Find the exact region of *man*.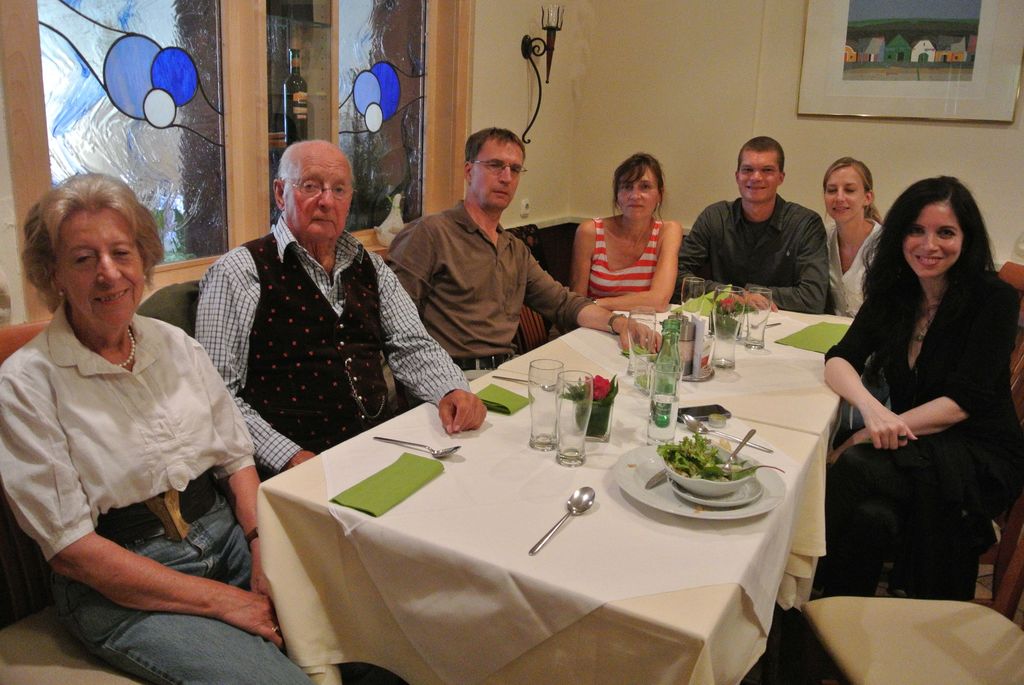
Exact region: 381/125/666/409.
